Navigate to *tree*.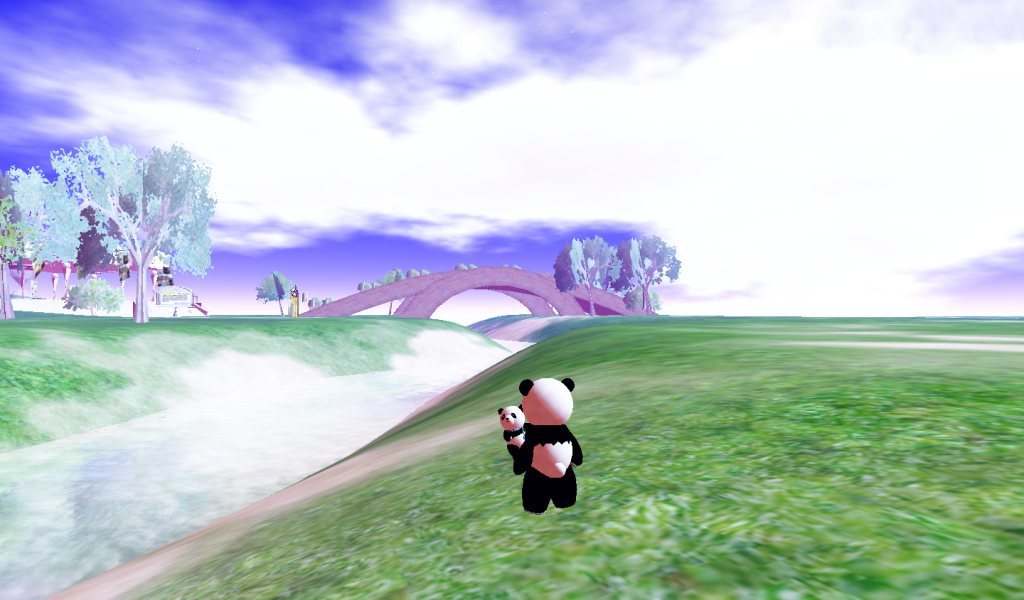
Navigation target: bbox=(59, 276, 118, 322).
